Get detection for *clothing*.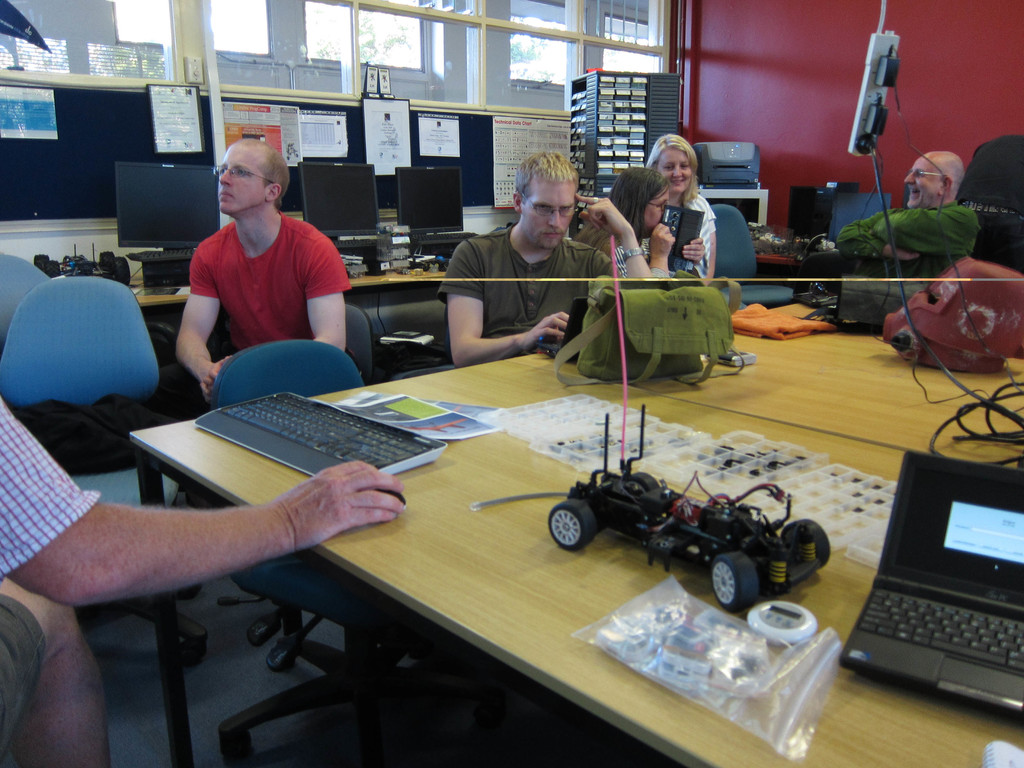
Detection: bbox=(837, 201, 980, 289).
